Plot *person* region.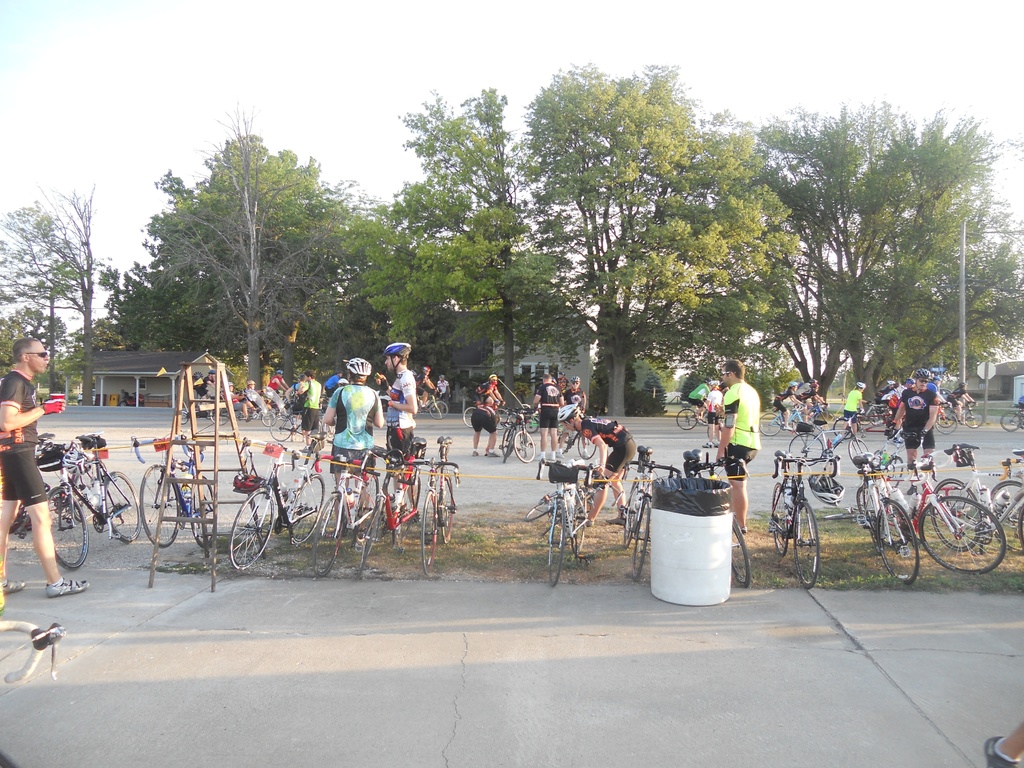
Plotted at box(378, 335, 418, 523).
